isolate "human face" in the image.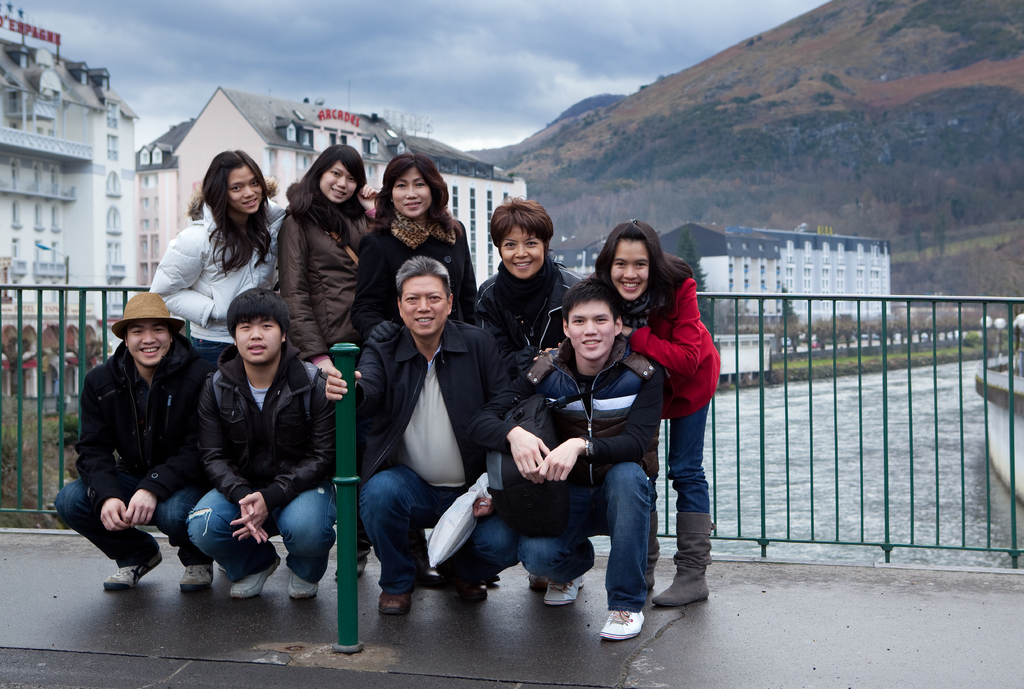
Isolated region: box(226, 305, 285, 363).
